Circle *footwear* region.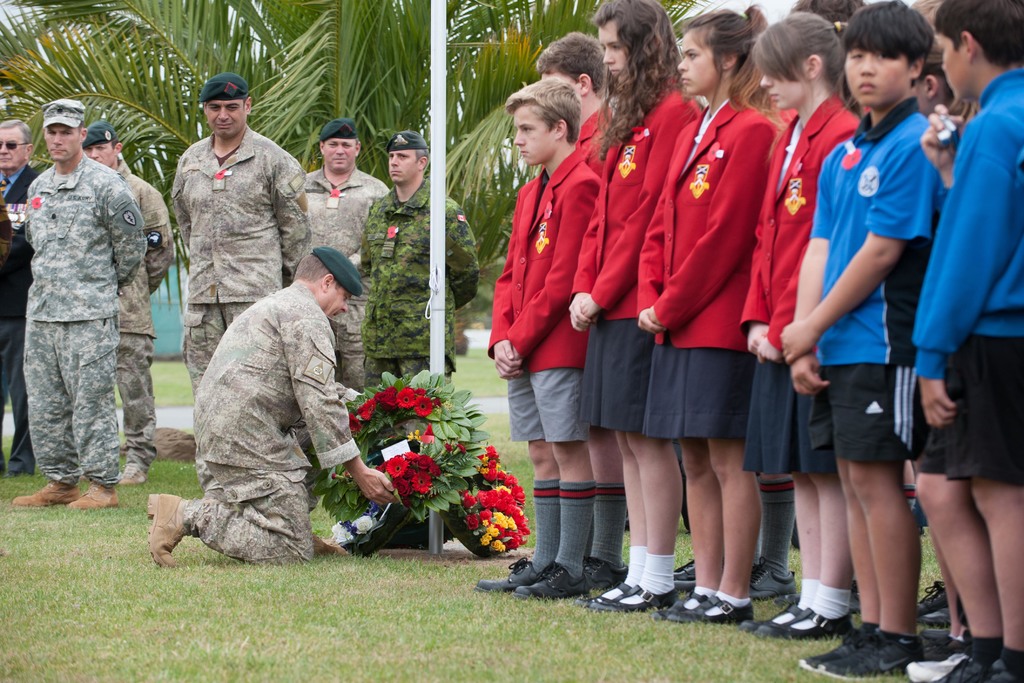
Region: (x1=678, y1=597, x2=755, y2=621).
